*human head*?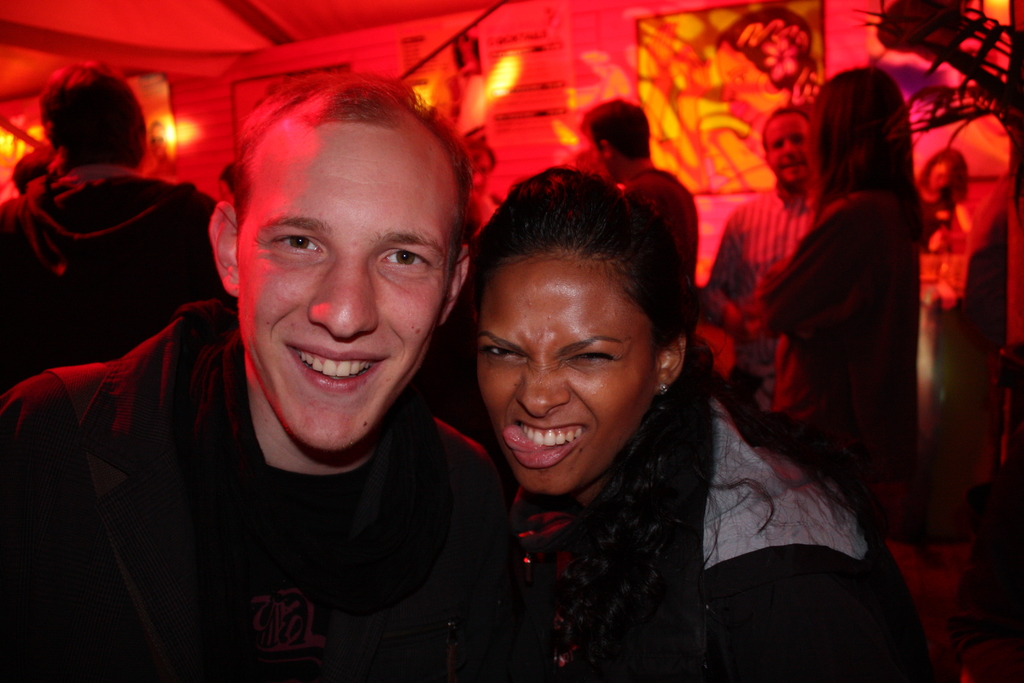
<region>762, 106, 812, 190</region>
